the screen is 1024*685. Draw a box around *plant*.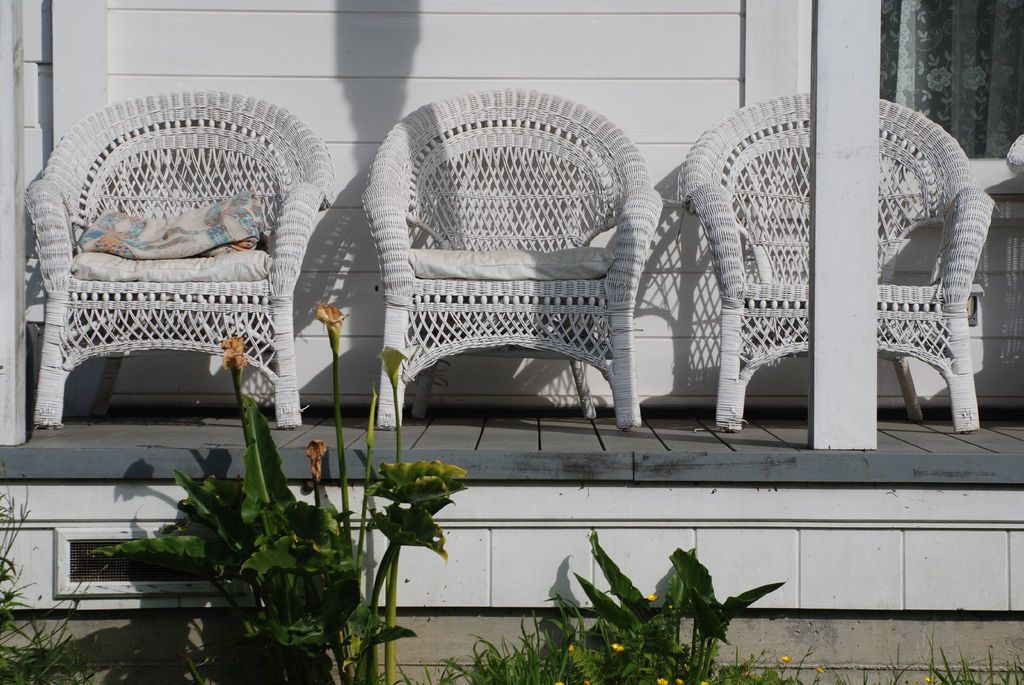
detection(560, 534, 774, 680).
